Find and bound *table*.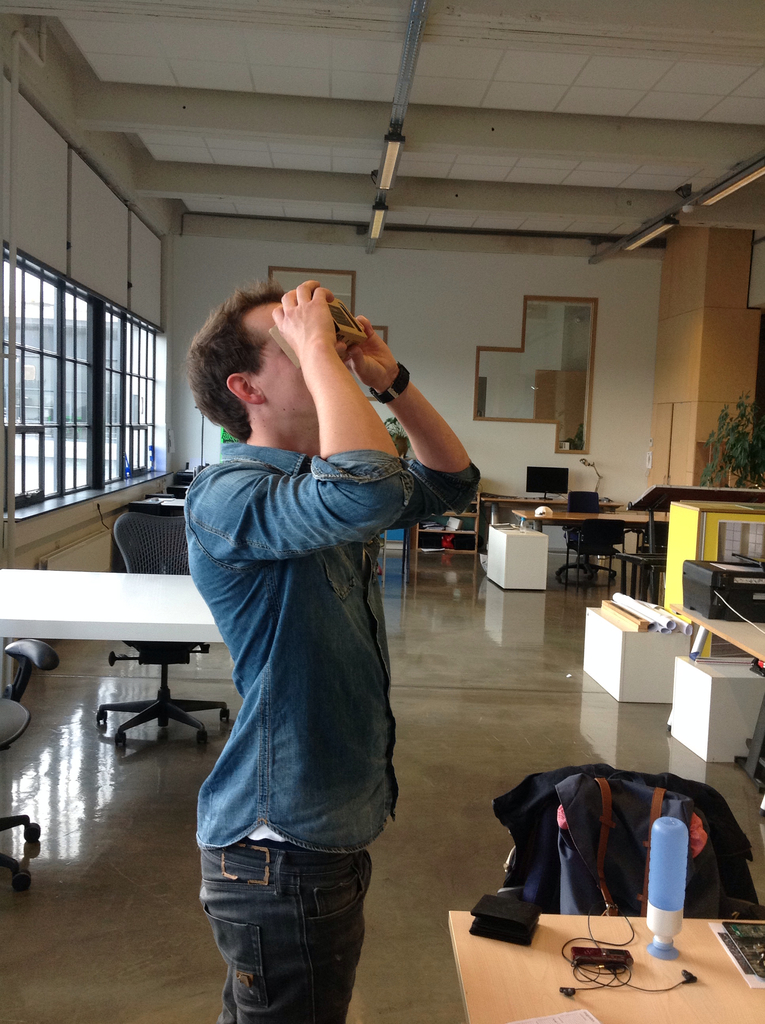
Bound: <bbox>665, 602, 764, 732</bbox>.
